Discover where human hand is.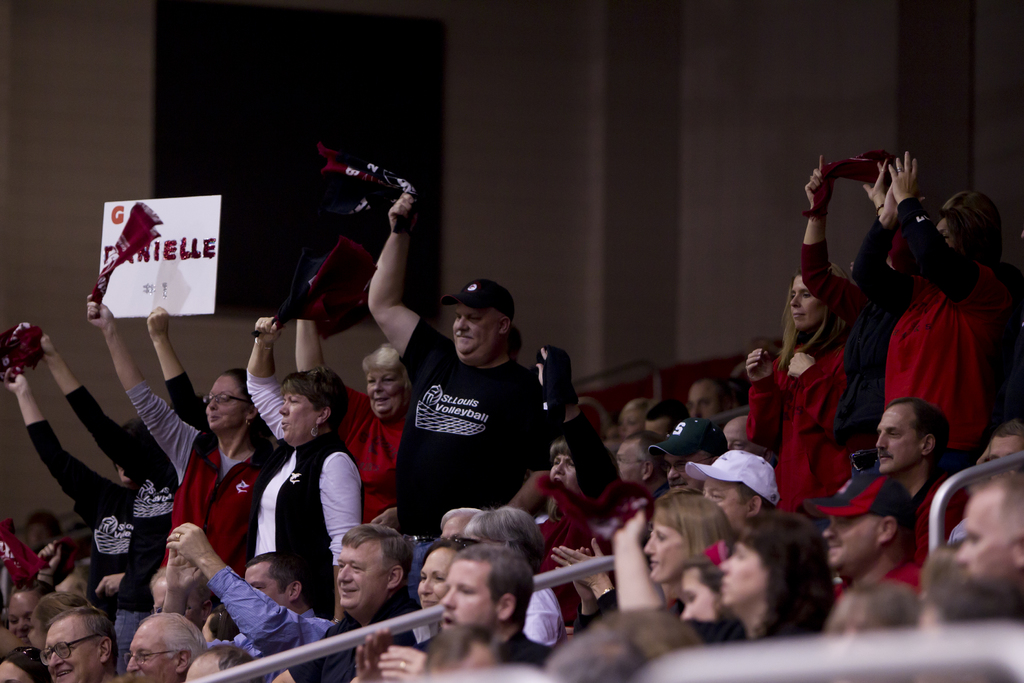
Discovered at 784/349/819/382.
